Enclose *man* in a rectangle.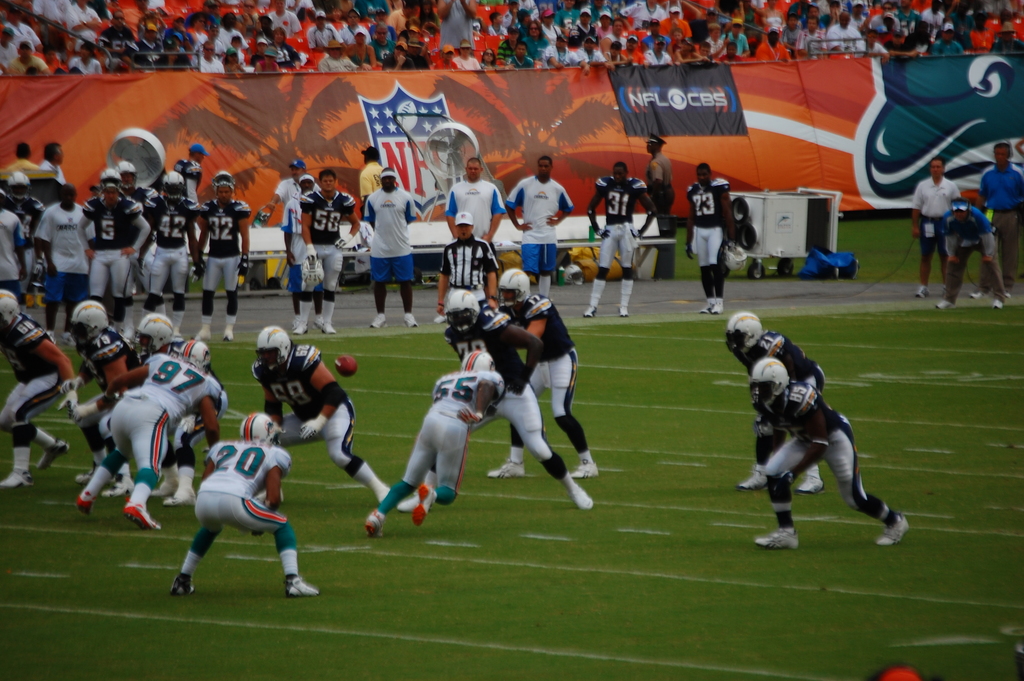
bbox=[147, 168, 207, 340].
